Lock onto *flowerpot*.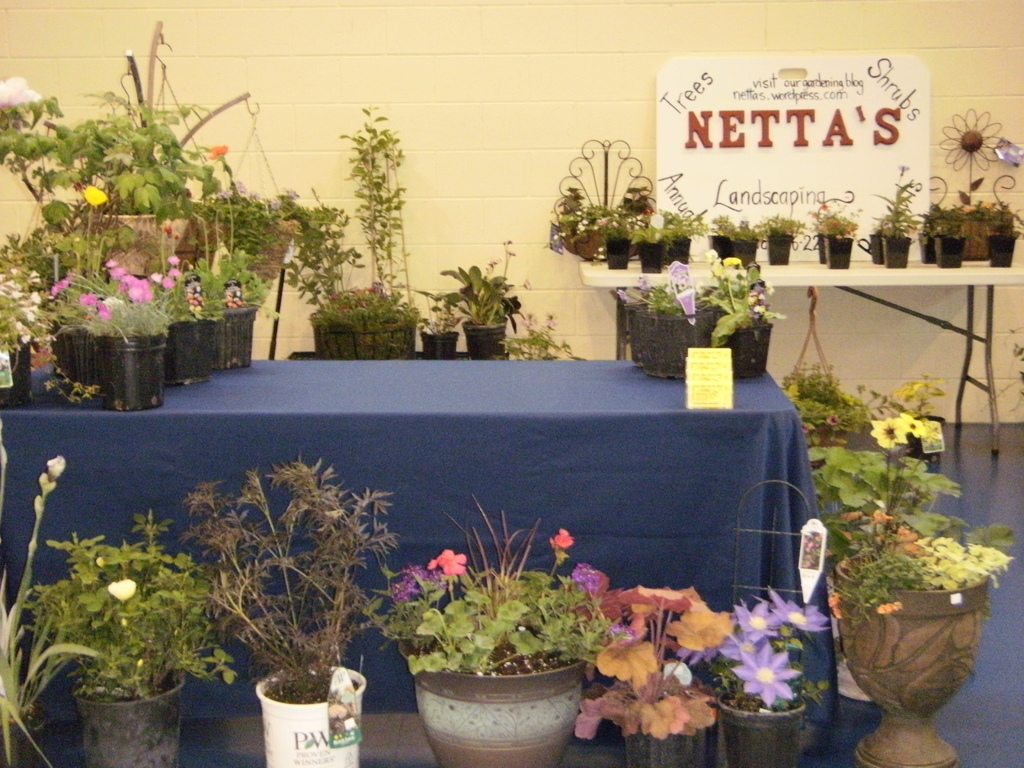
Locked: [left=988, top=232, right=1017, bottom=268].
